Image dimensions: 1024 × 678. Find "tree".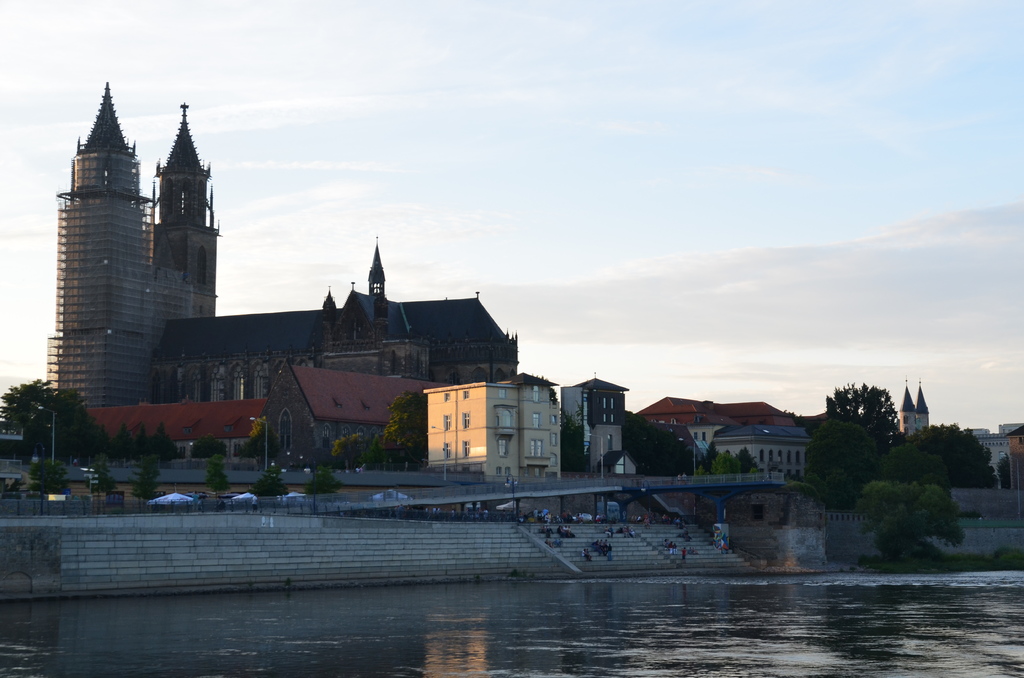
(0, 378, 90, 460).
